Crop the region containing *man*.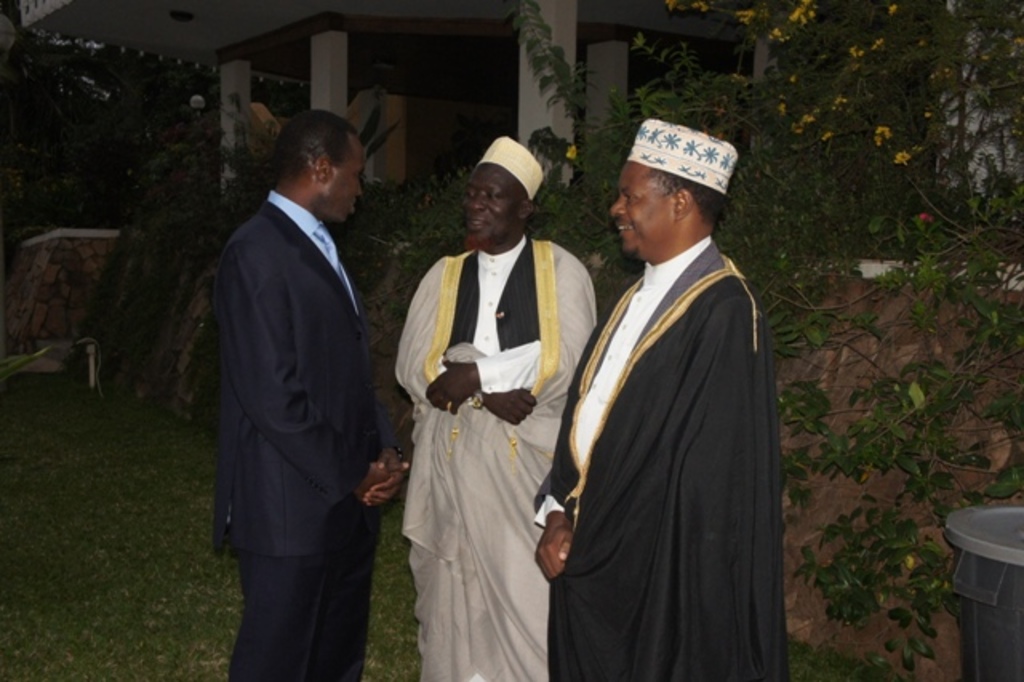
Crop region: [534, 88, 786, 680].
